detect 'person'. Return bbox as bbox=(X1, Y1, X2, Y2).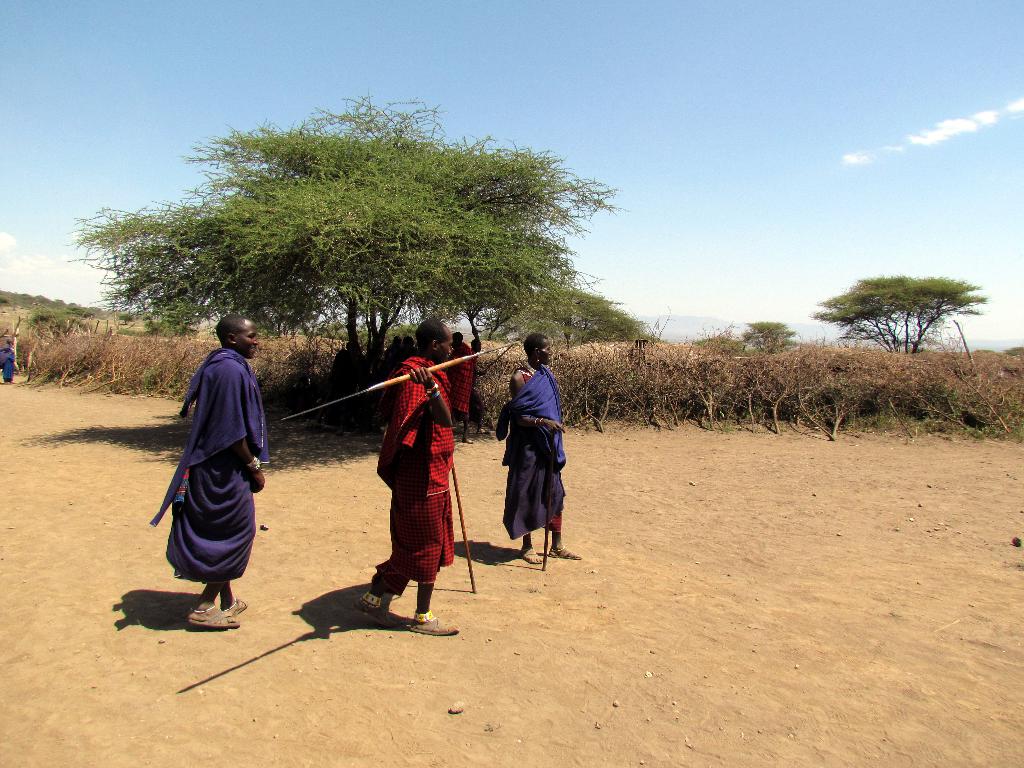
bbox=(468, 328, 493, 441).
